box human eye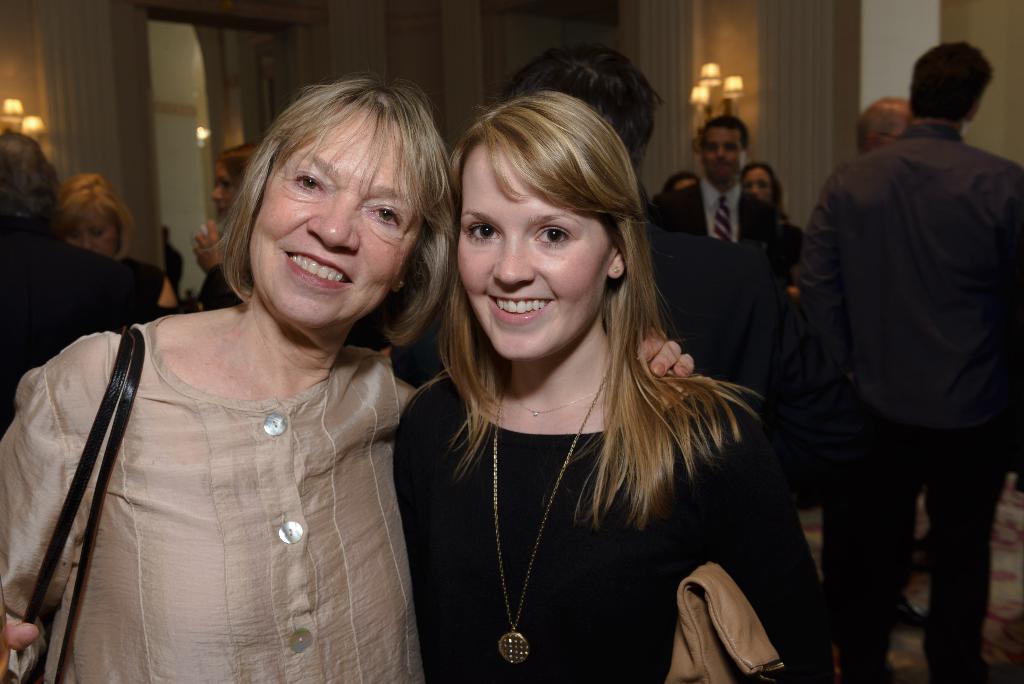
locate(465, 219, 500, 248)
